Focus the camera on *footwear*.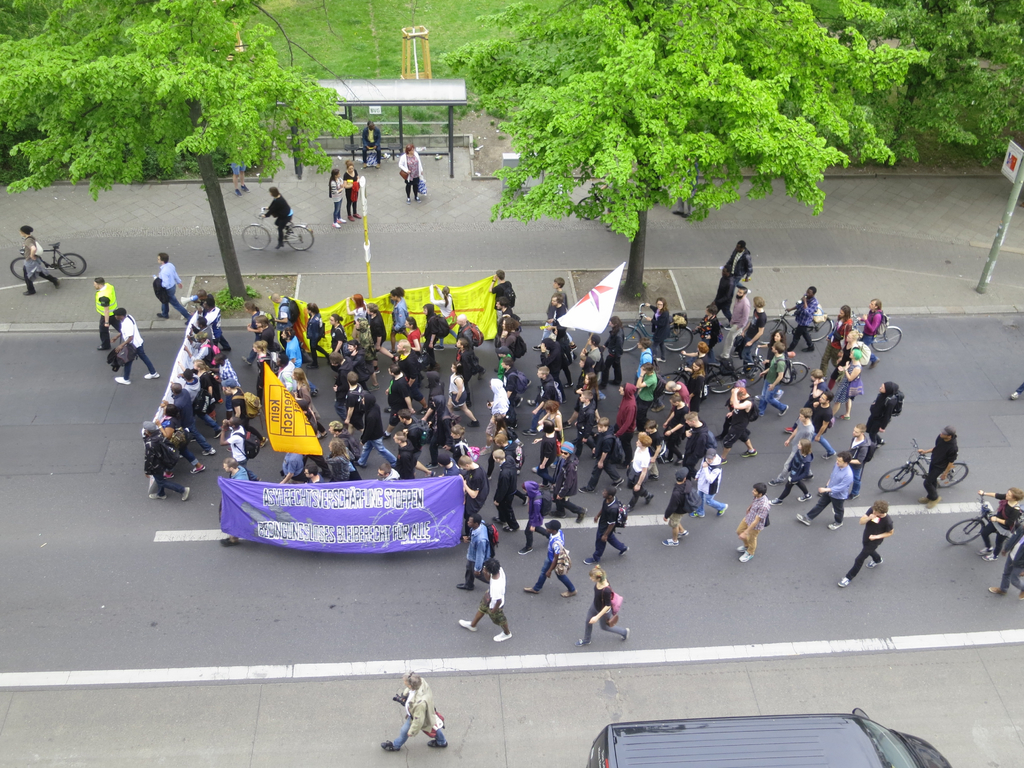
Focus region: Rect(532, 345, 540, 350).
